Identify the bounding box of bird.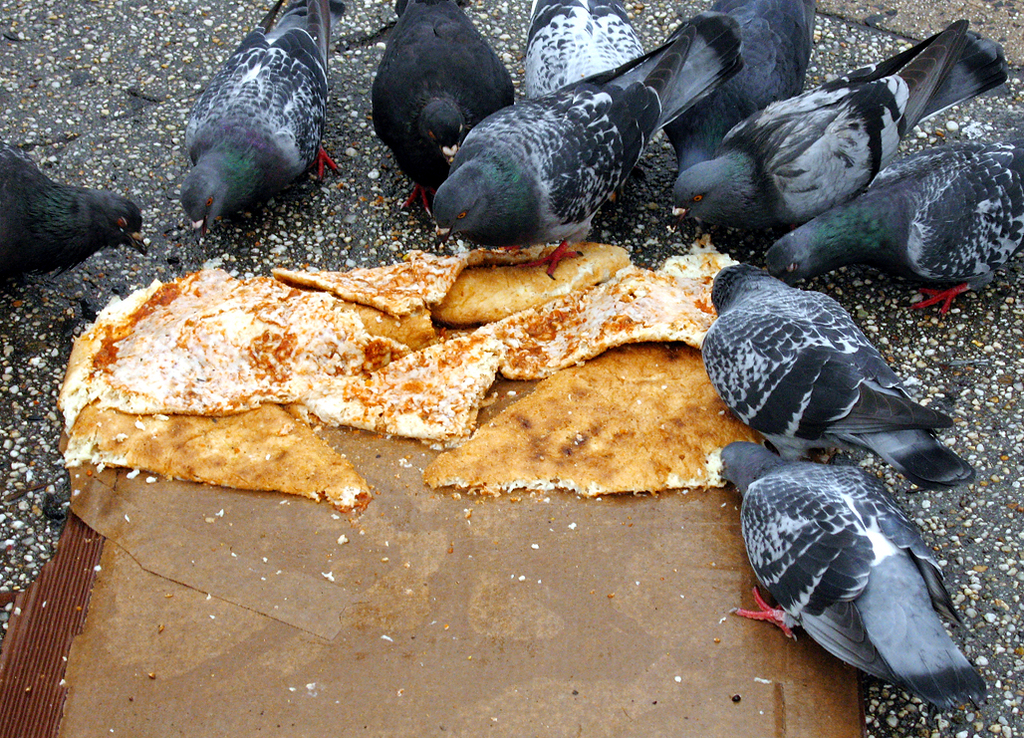
BBox(504, 0, 666, 231).
